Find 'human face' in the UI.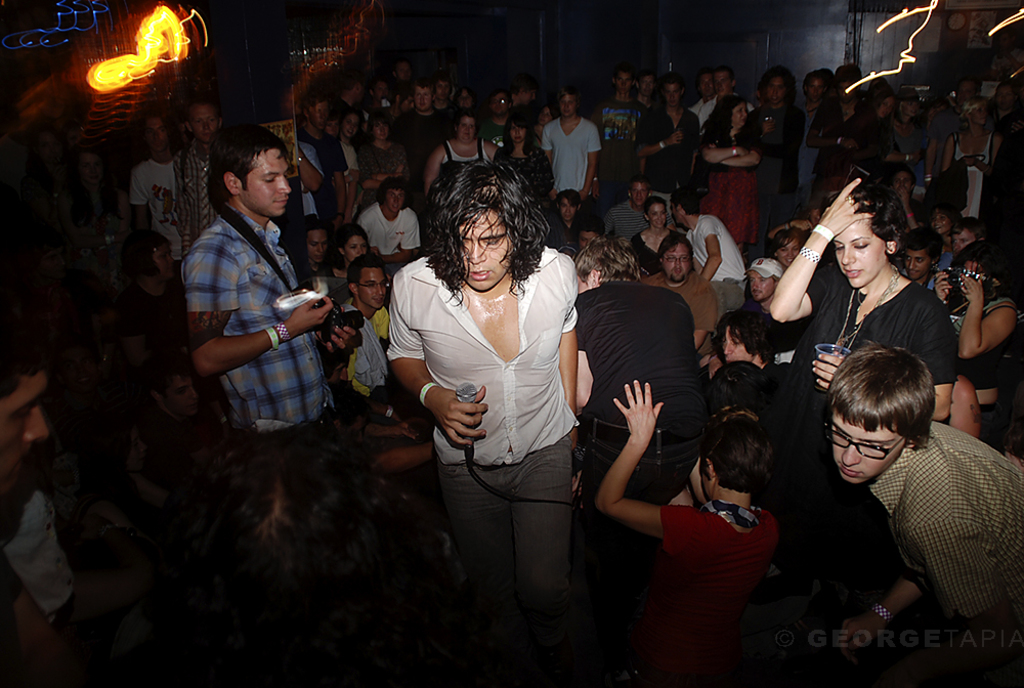
UI element at crop(307, 229, 321, 260).
